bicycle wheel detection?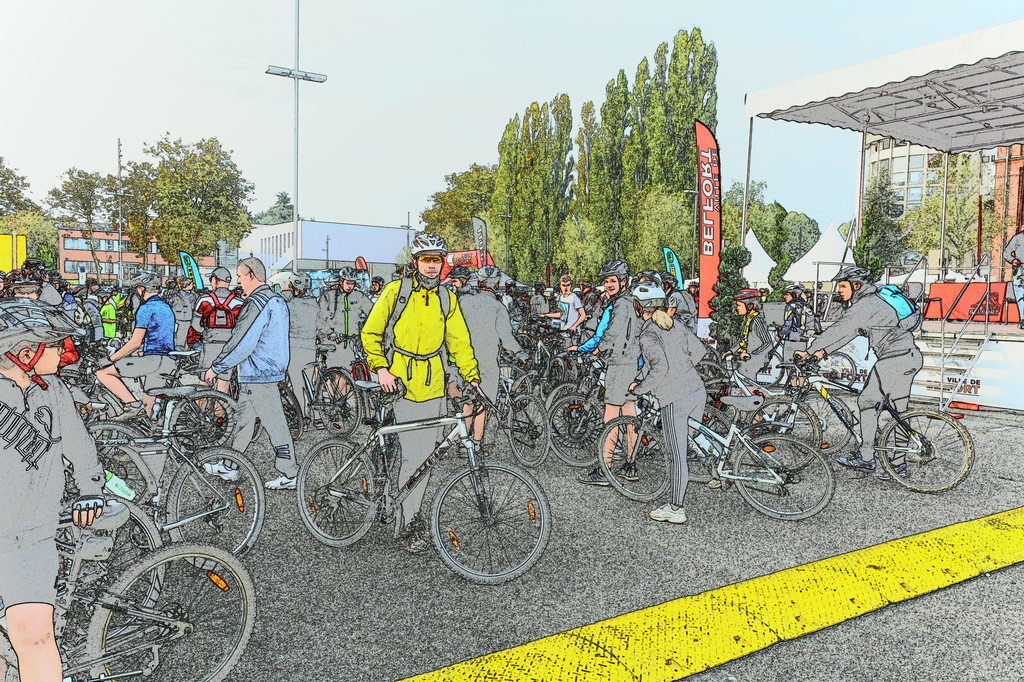
<bbox>742, 437, 843, 519</bbox>
